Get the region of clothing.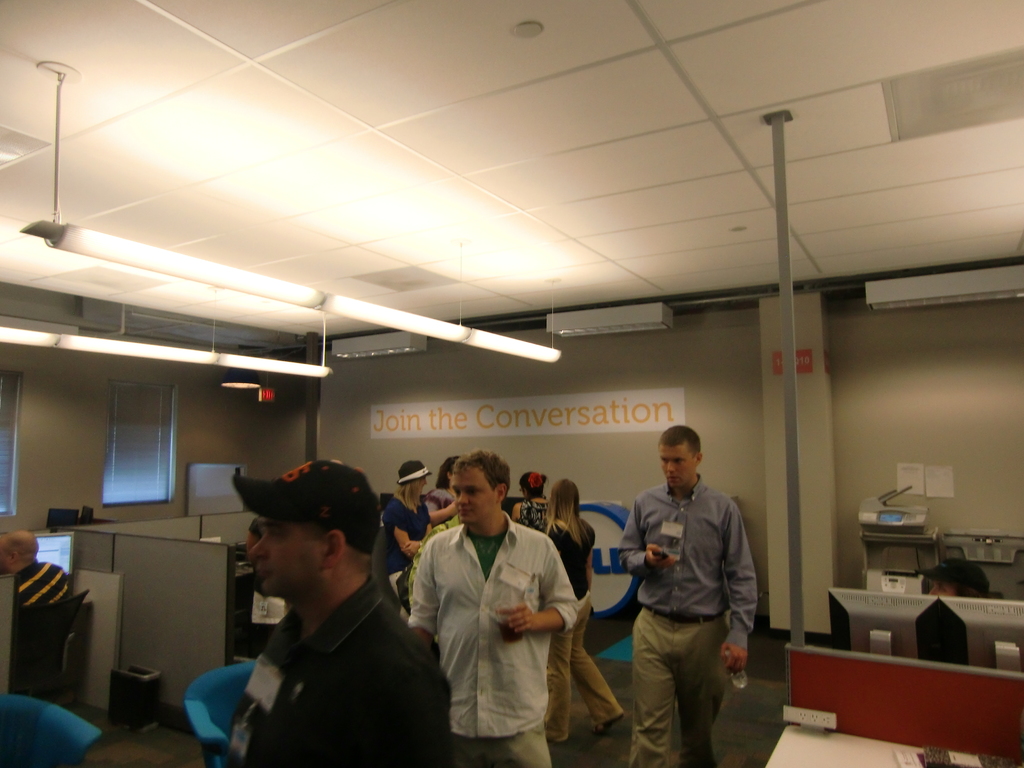
618:474:763:767.
